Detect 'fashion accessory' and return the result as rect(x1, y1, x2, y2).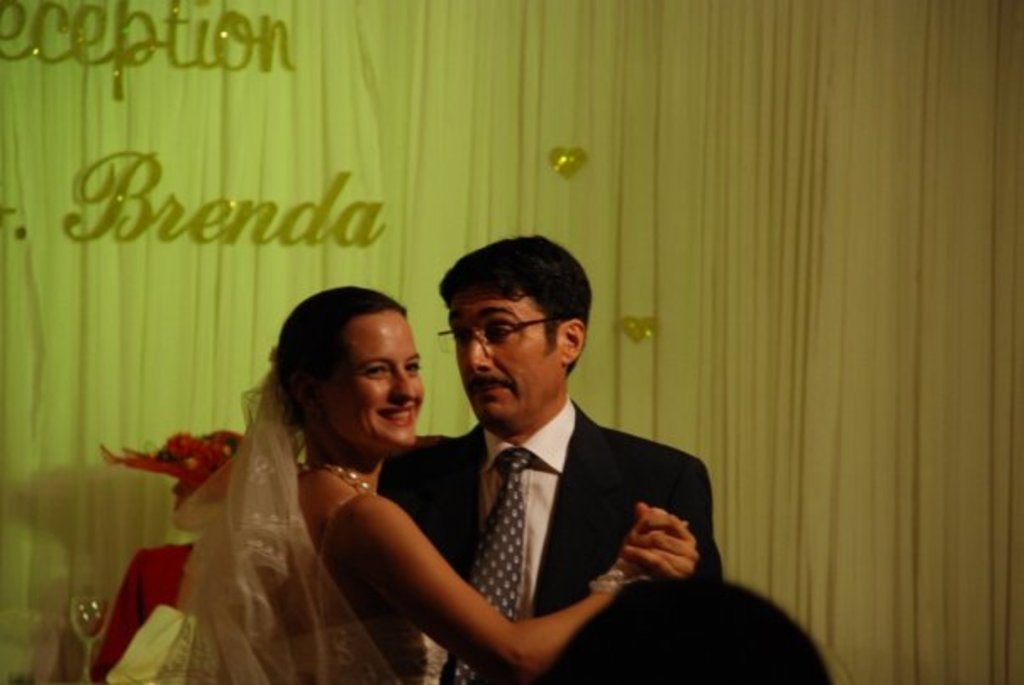
rect(593, 554, 643, 595).
